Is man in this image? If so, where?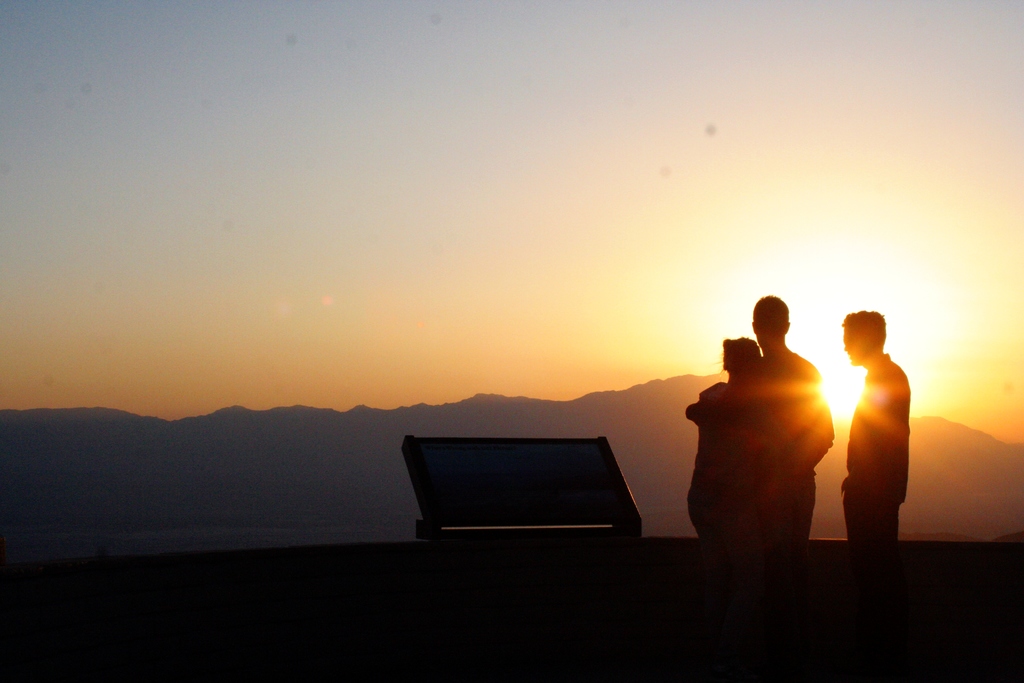
Yes, at <region>688, 295, 836, 539</region>.
